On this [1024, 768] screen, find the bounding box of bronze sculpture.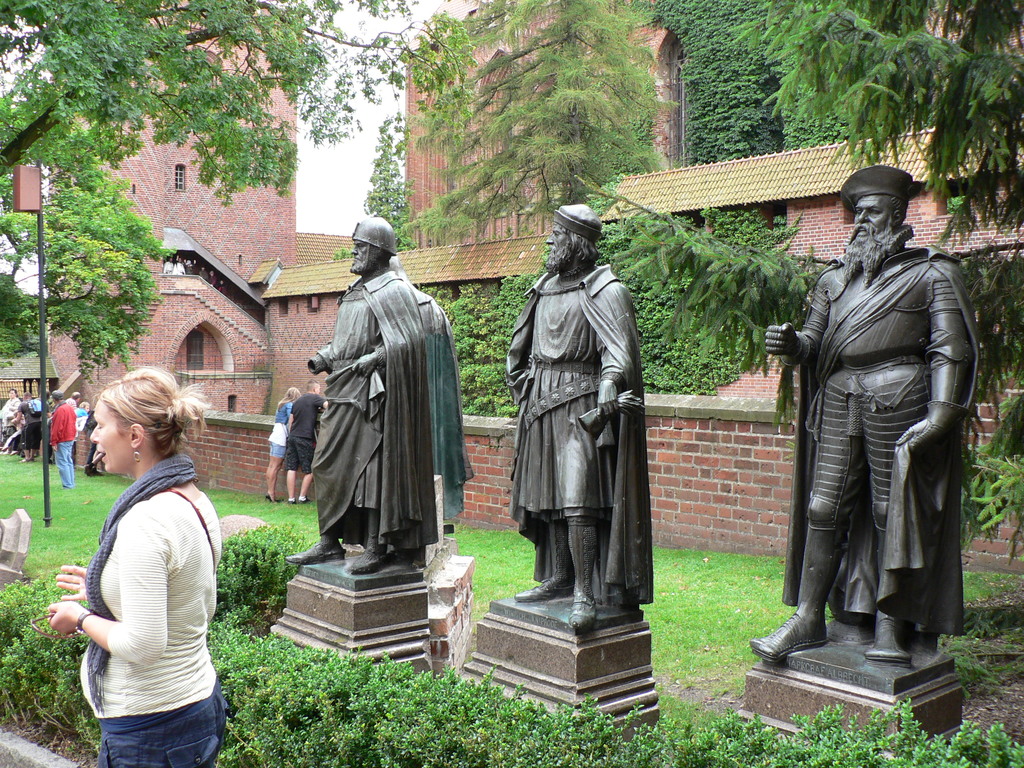
Bounding box: rect(280, 214, 431, 578).
